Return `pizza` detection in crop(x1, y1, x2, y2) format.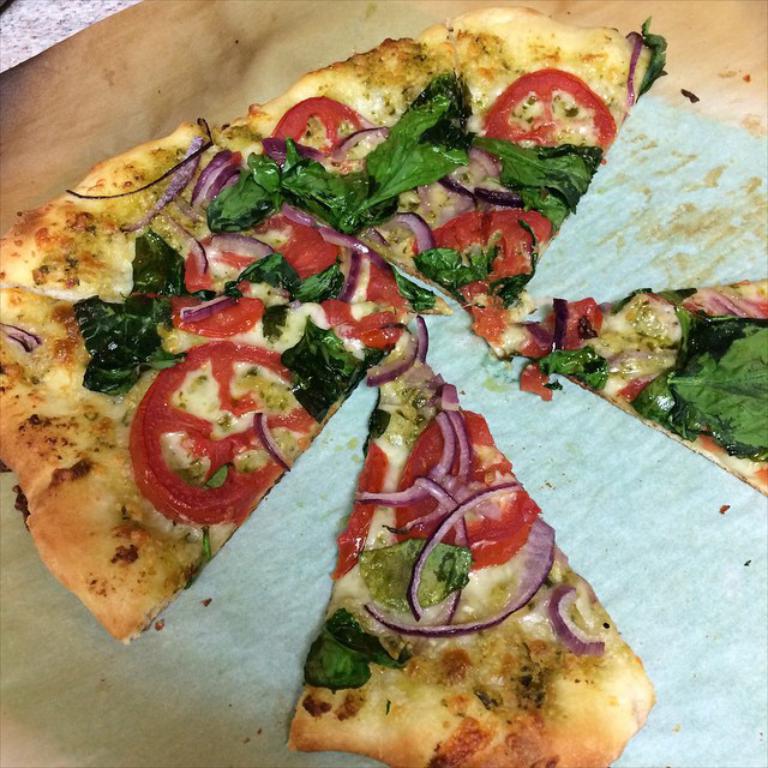
crop(239, 0, 666, 341).
